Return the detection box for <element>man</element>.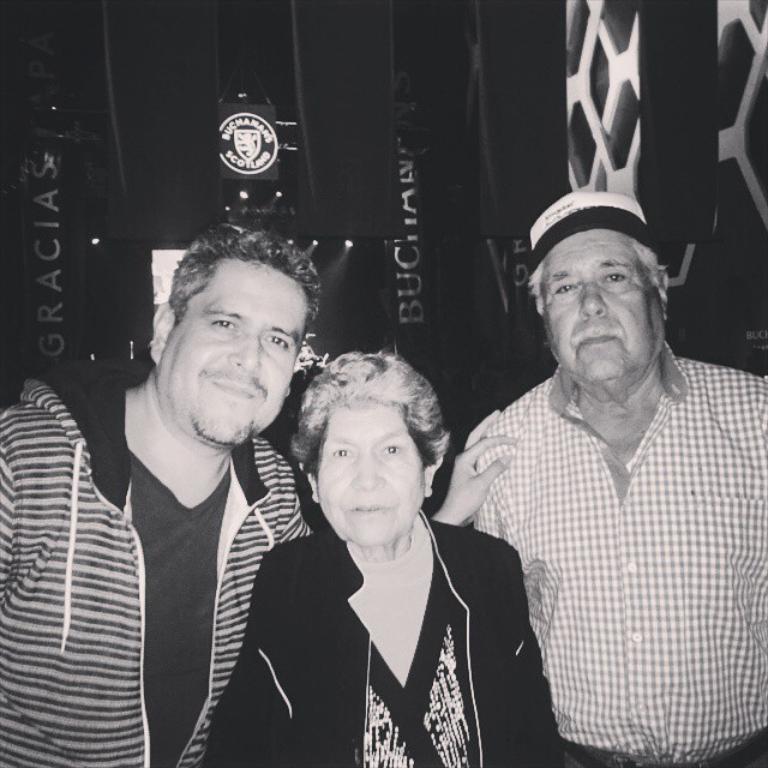
(x1=0, y1=226, x2=324, y2=767).
